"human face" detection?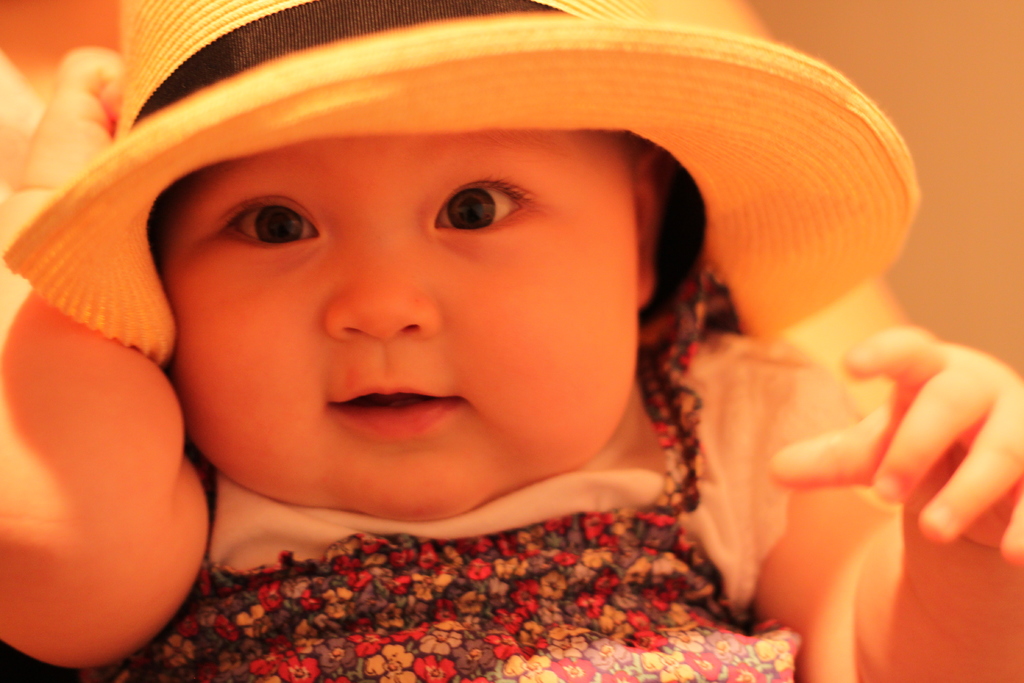
x1=158 y1=141 x2=639 y2=522
